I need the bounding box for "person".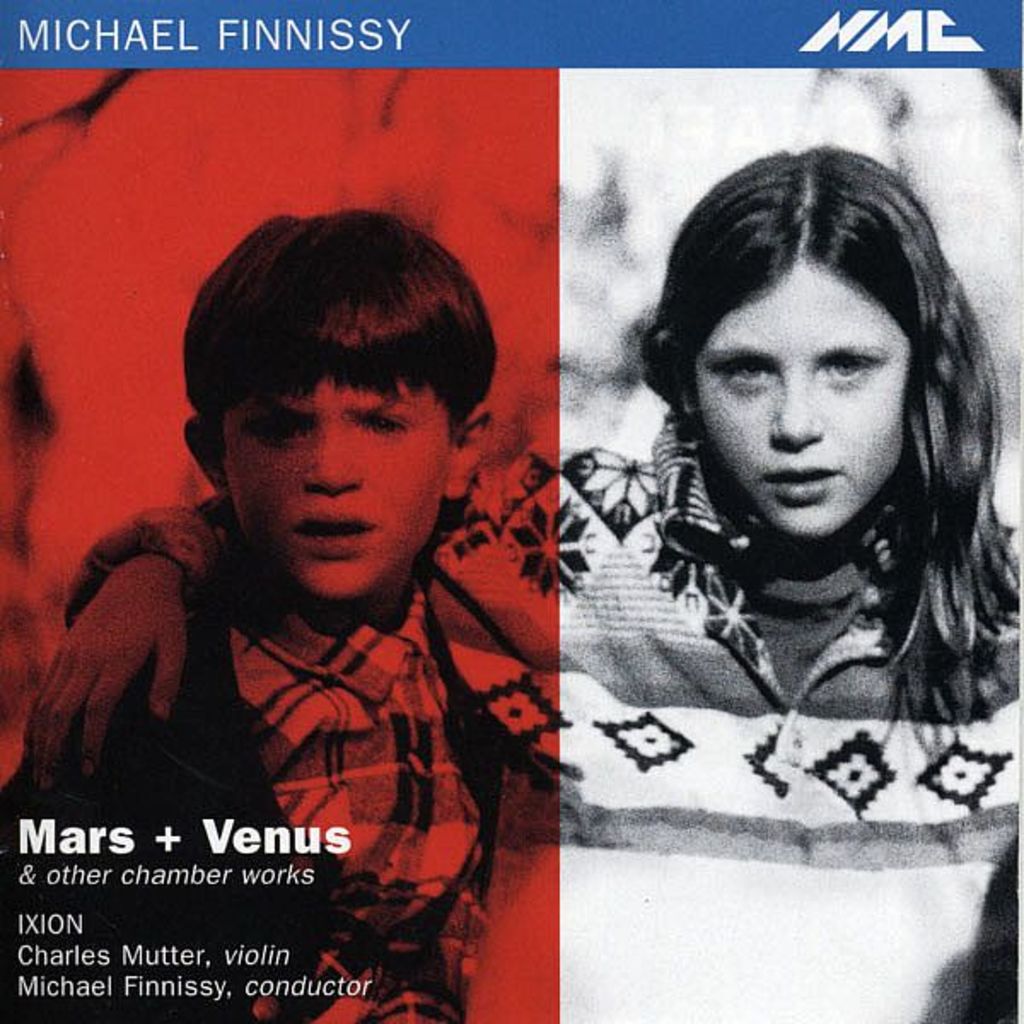
Here it is: [x1=0, y1=203, x2=493, y2=1022].
